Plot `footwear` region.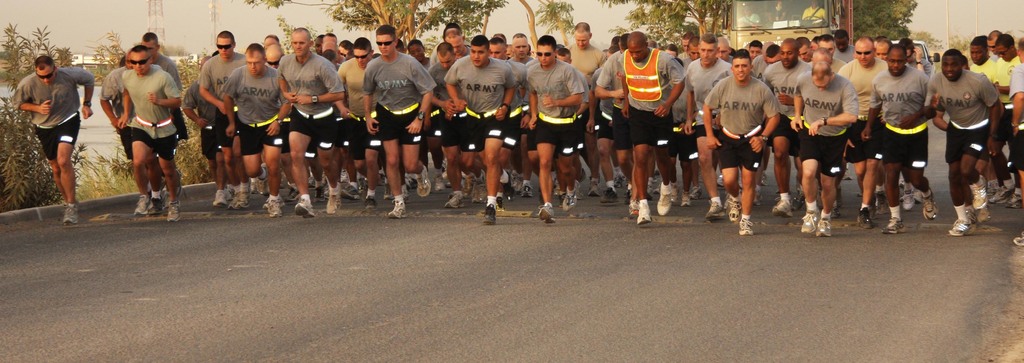
Plotted at pyautogui.locateOnScreen(904, 186, 916, 212).
